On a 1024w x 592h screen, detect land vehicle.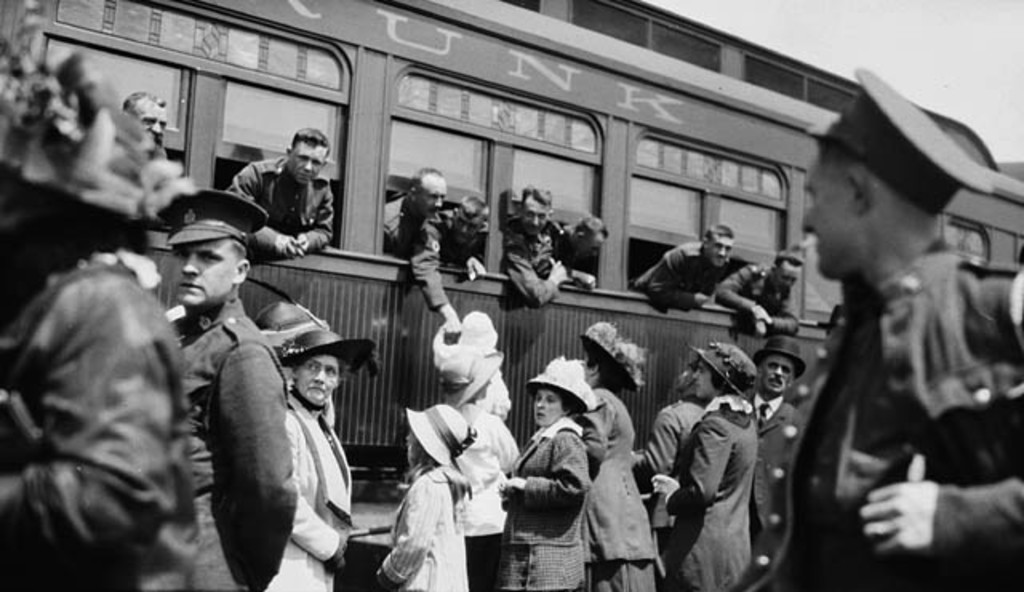
{"x1": 0, "y1": 0, "x2": 1008, "y2": 498}.
